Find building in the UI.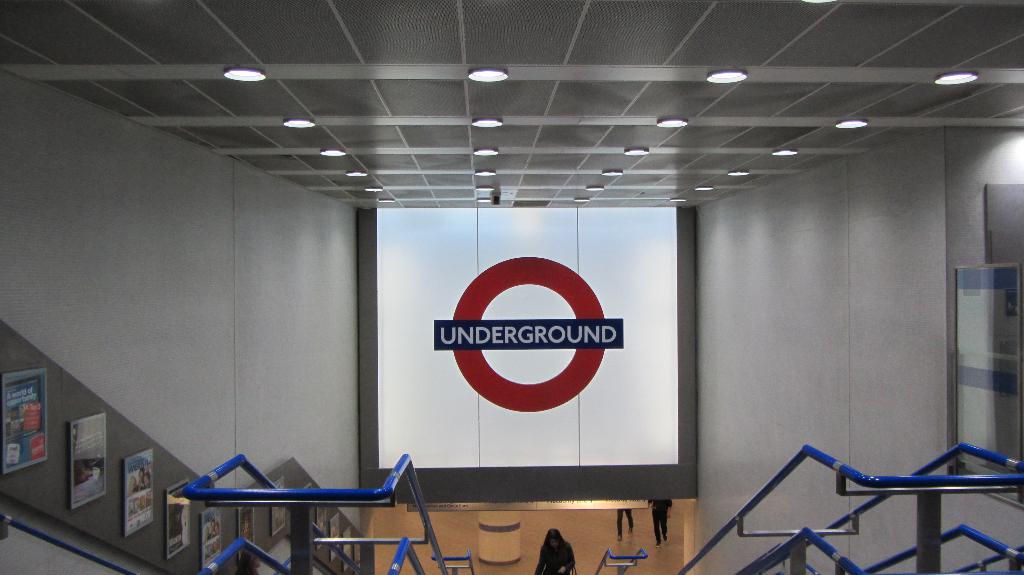
UI element at x1=0, y1=0, x2=1023, y2=574.
